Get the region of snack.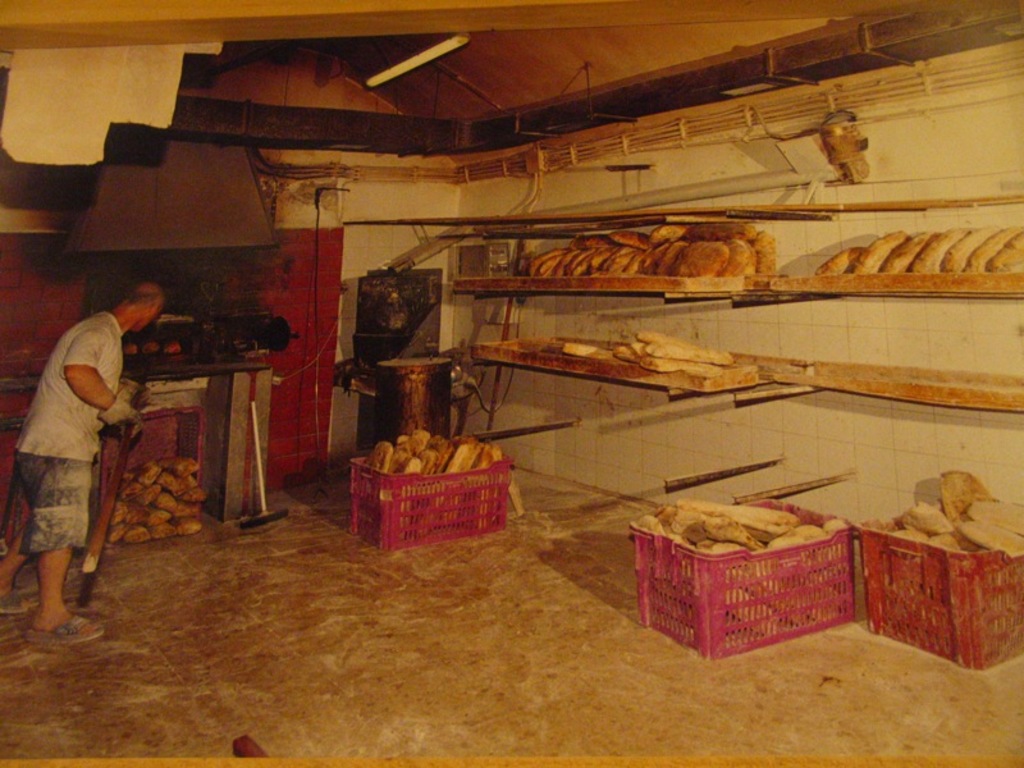
<box>814,246,869,280</box>.
